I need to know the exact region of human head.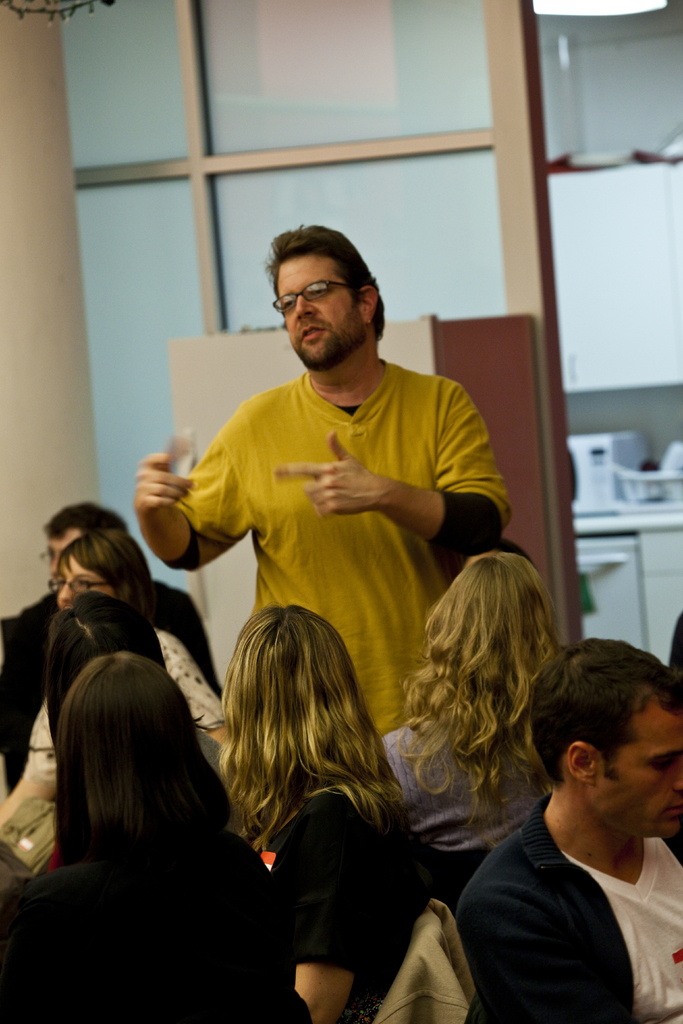
Region: pyautogui.locateOnScreen(45, 580, 162, 707).
